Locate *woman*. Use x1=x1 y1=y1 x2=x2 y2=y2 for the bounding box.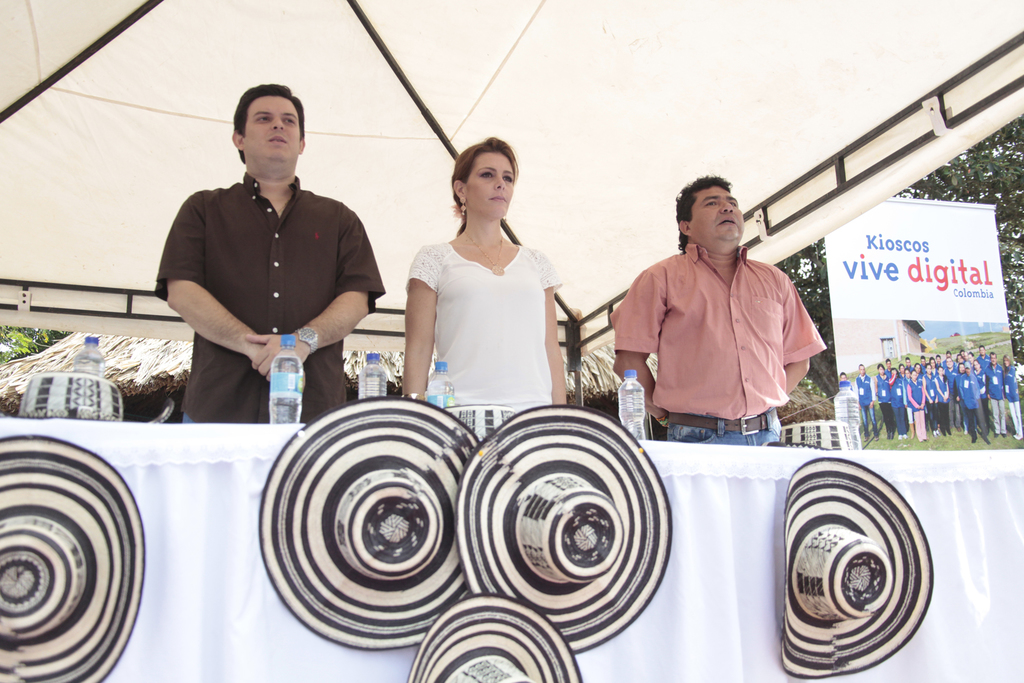
x1=932 y1=358 x2=935 y2=372.
